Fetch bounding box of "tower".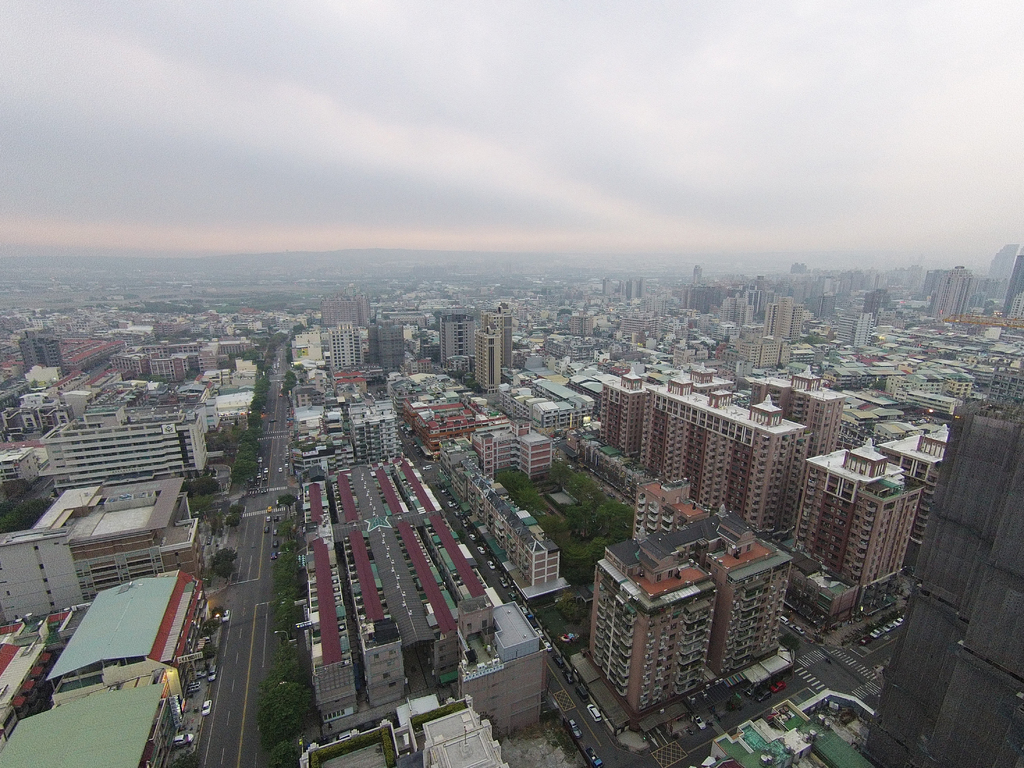
Bbox: x1=325 y1=314 x2=365 y2=383.
